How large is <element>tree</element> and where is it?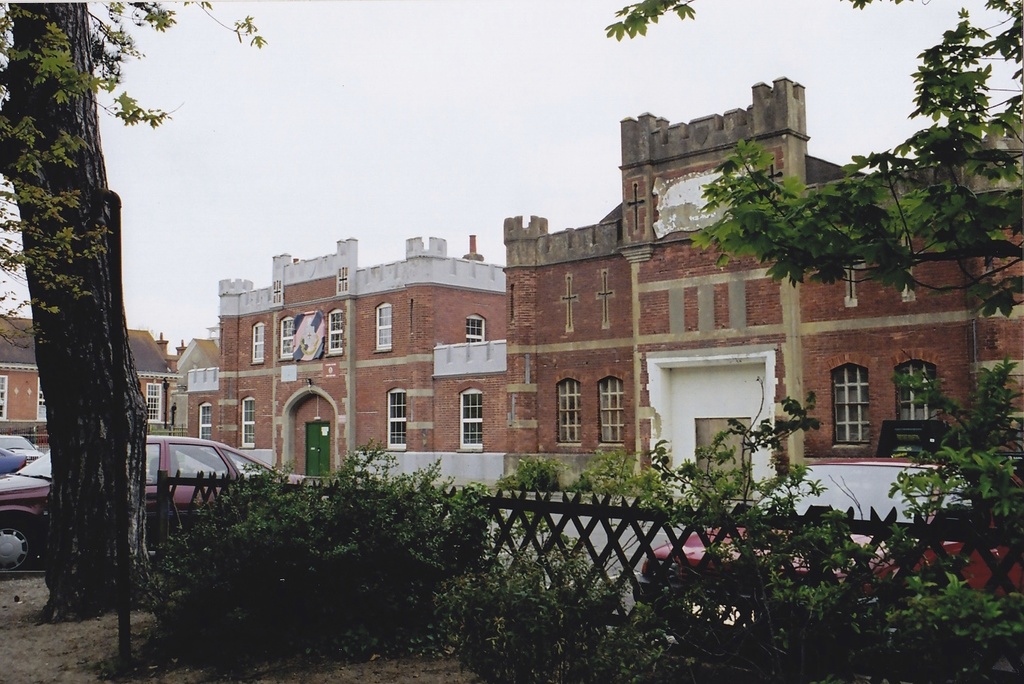
Bounding box: box=[605, 0, 1023, 520].
